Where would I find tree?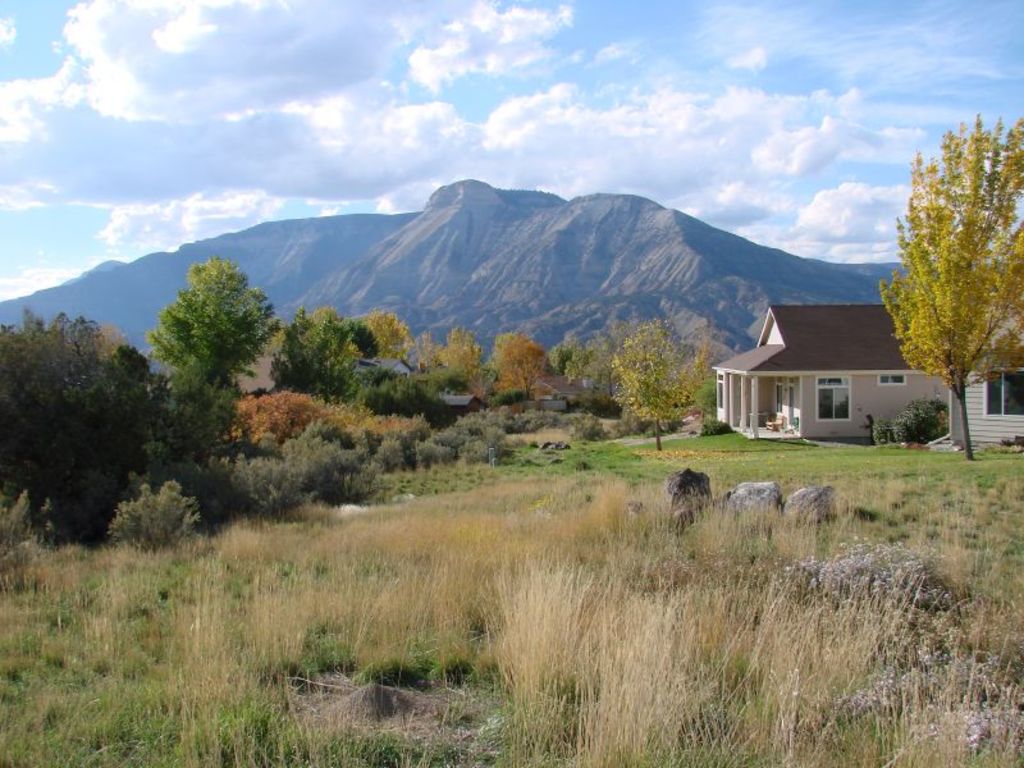
At (131, 255, 285, 480).
